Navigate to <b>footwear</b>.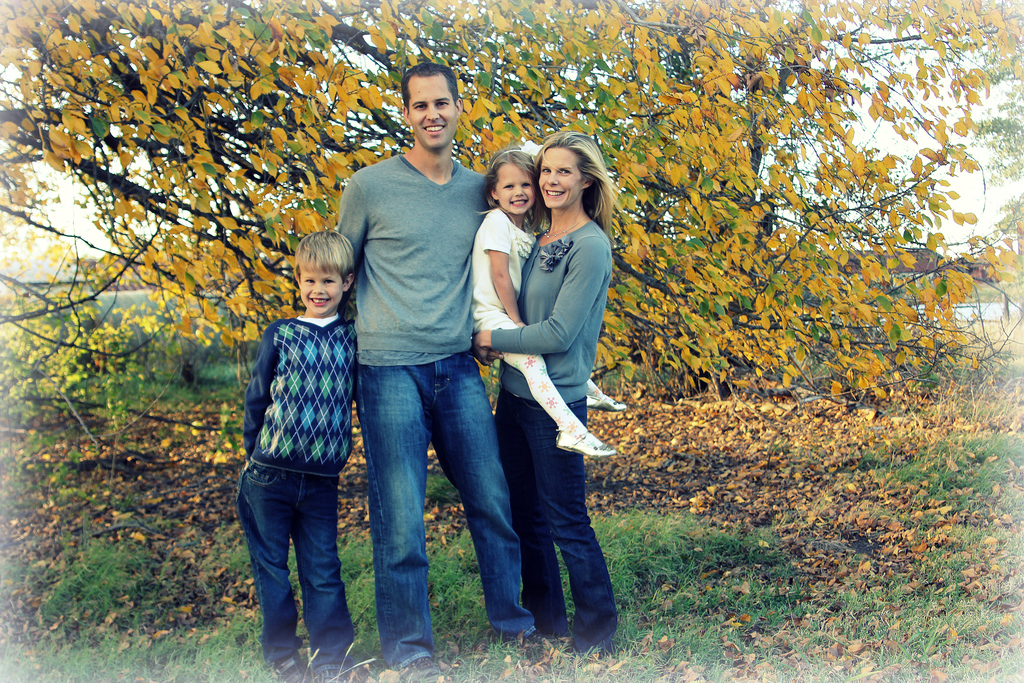
Navigation target: (left=273, top=655, right=309, bottom=682).
